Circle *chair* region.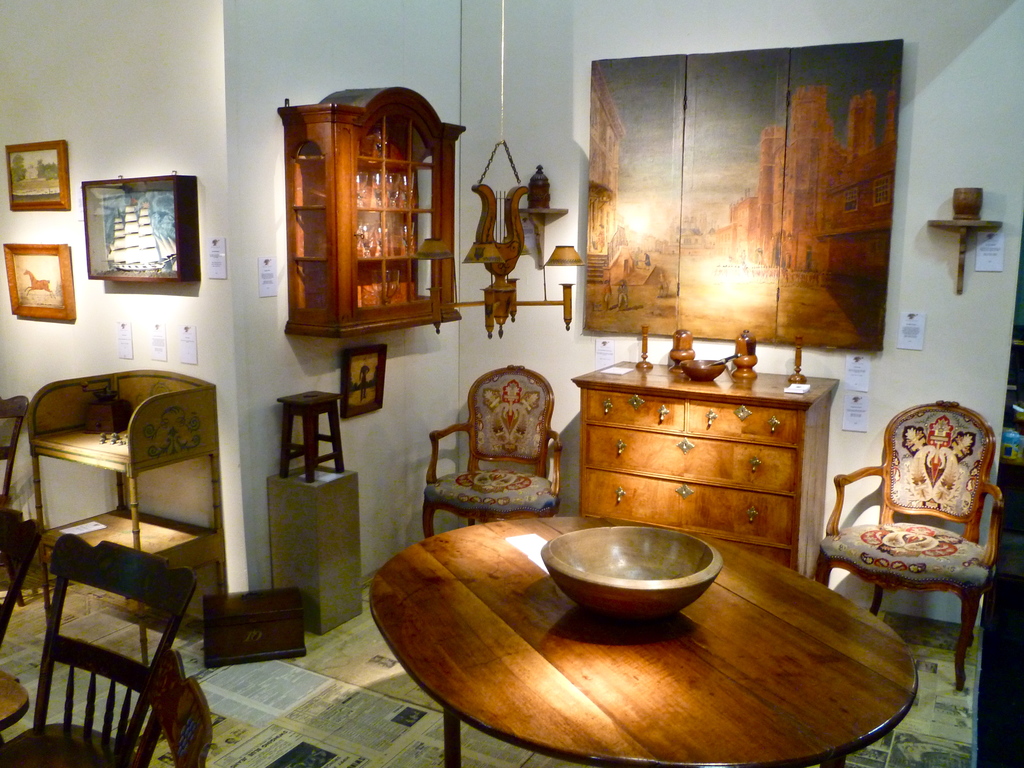
Region: x1=0, y1=534, x2=198, y2=767.
